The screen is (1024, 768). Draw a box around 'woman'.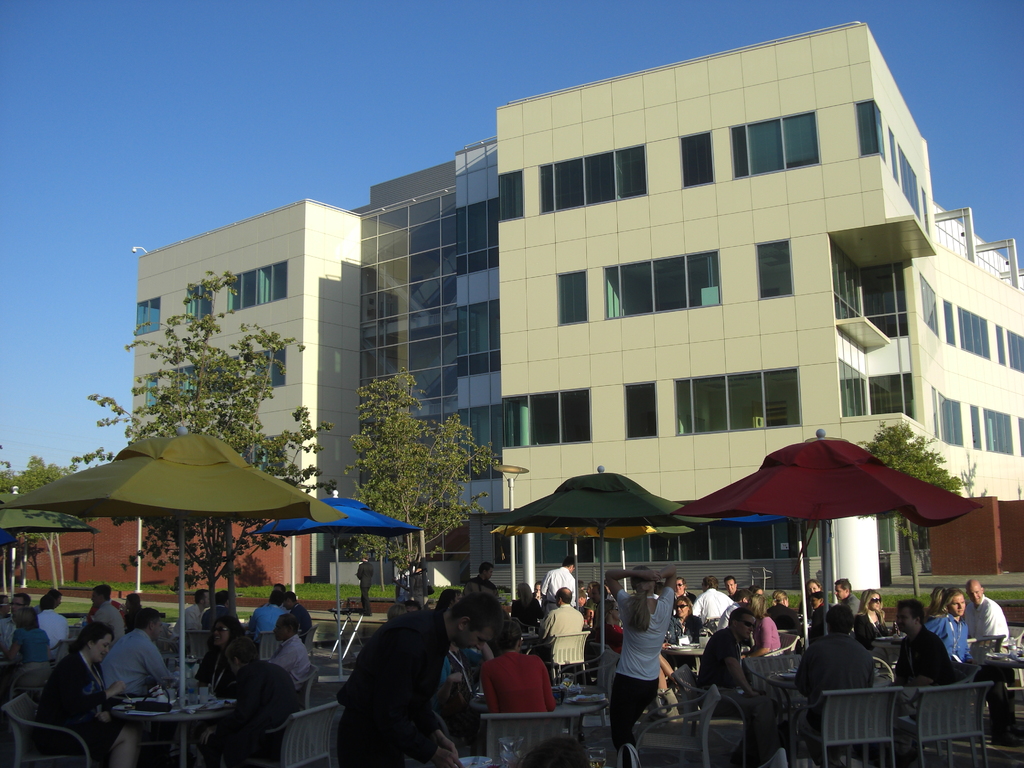
(left=387, top=604, right=415, bottom=623).
